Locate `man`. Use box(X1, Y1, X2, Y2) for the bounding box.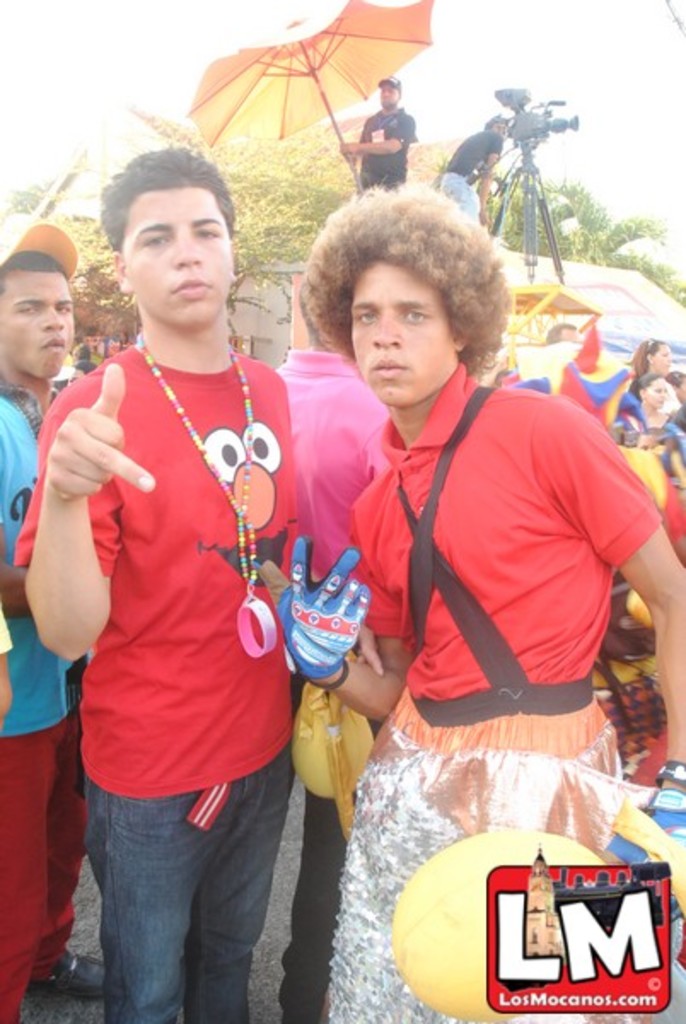
box(0, 218, 109, 1022).
